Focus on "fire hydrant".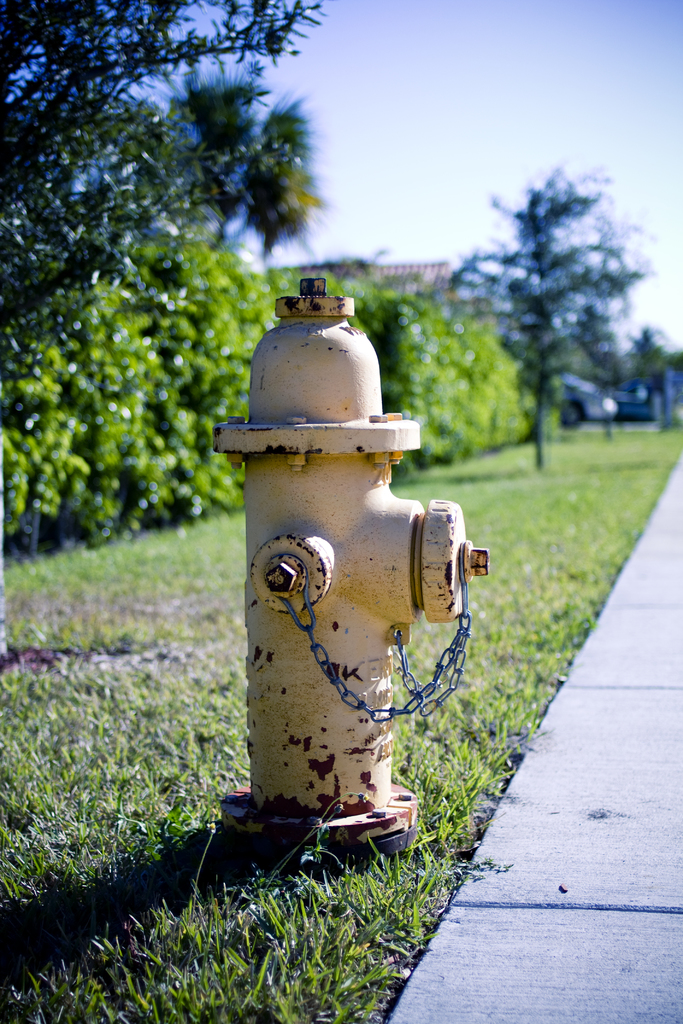
Focused at {"x1": 211, "y1": 278, "x2": 488, "y2": 872}.
